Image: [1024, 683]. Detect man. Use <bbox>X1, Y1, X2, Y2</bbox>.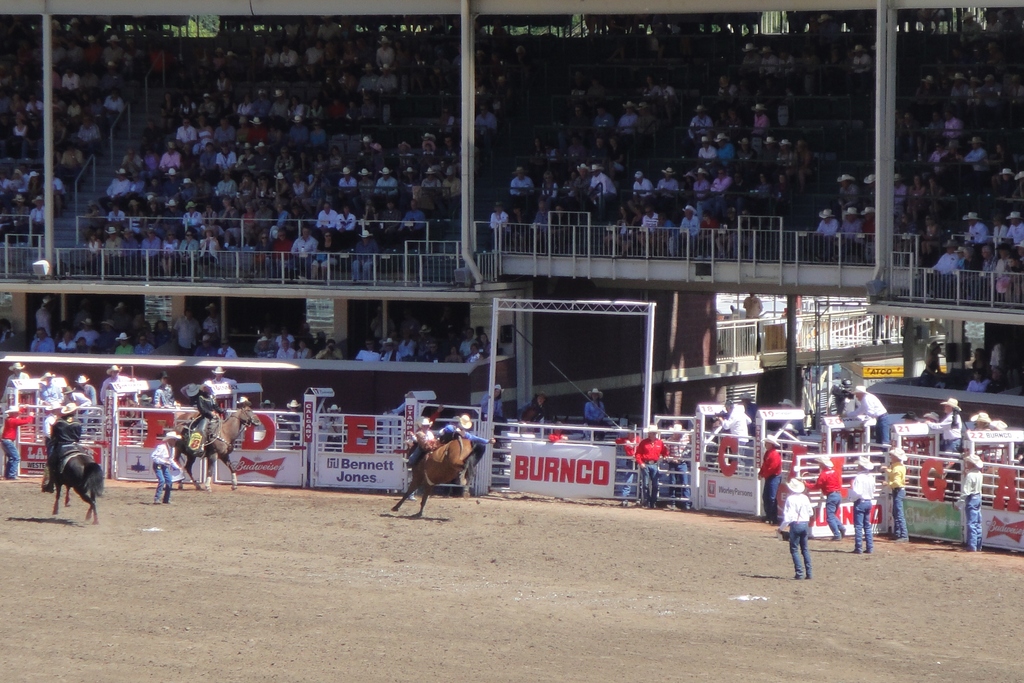
<bbox>756, 433, 781, 522</bbox>.
